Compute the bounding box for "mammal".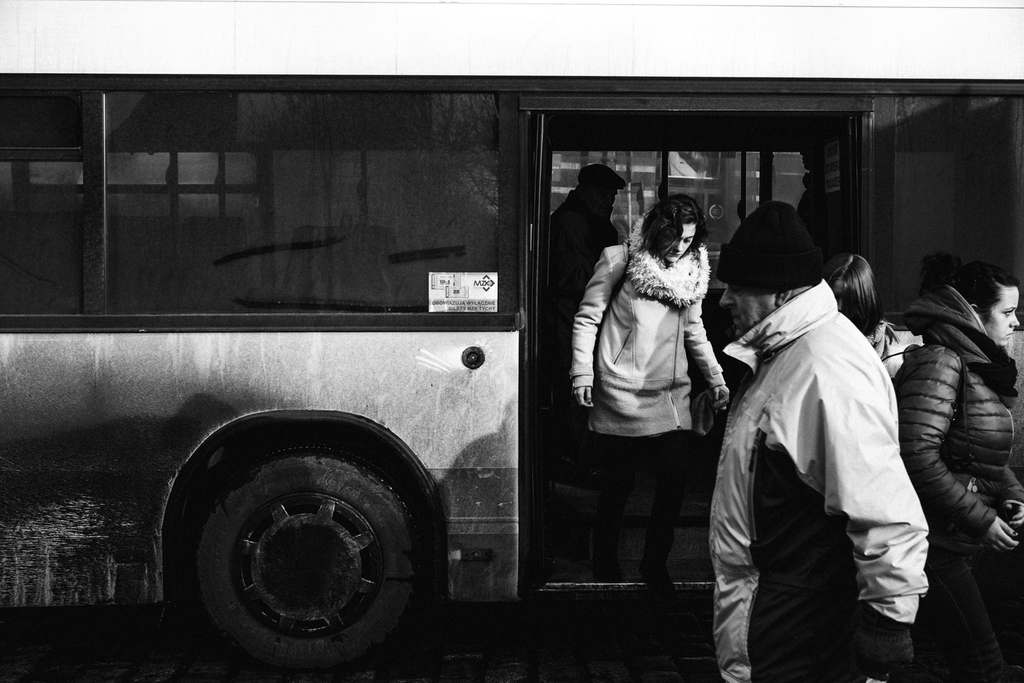
locate(822, 252, 923, 378).
